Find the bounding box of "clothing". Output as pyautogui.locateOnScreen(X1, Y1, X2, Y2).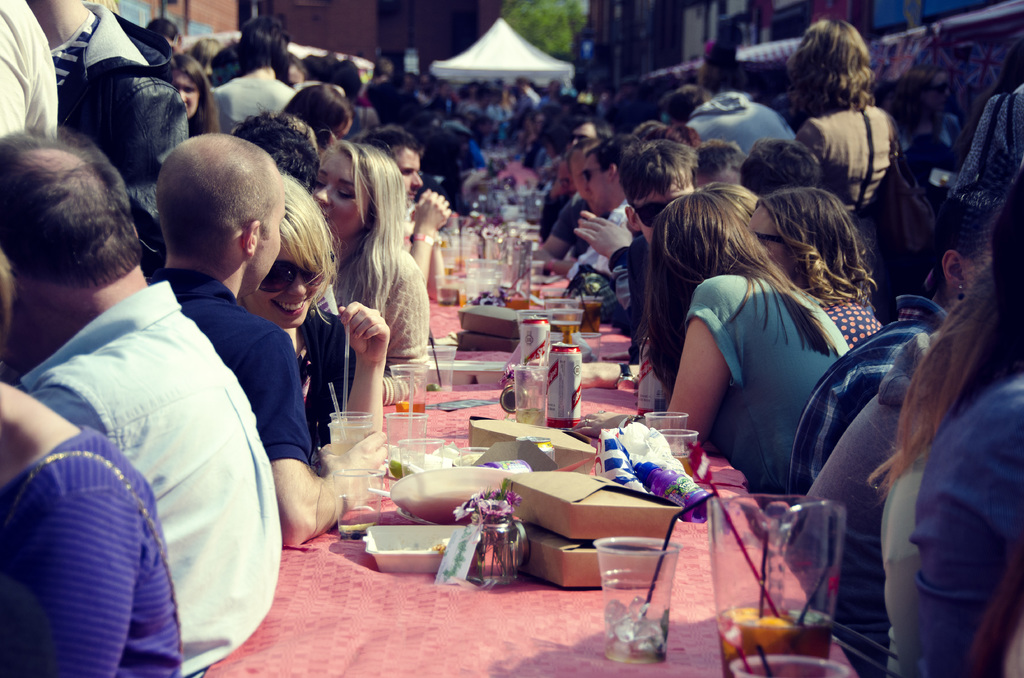
pyautogui.locateOnScreen(774, 326, 942, 677).
